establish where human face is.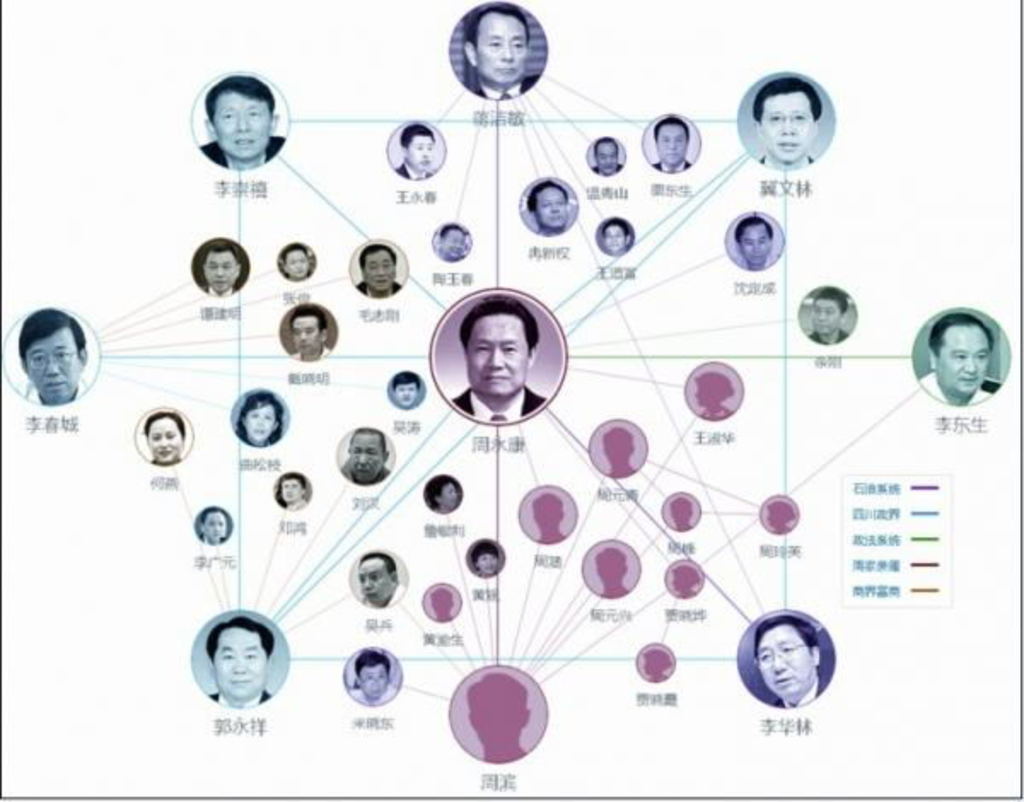
Established at (left=939, top=328, right=986, bottom=401).
